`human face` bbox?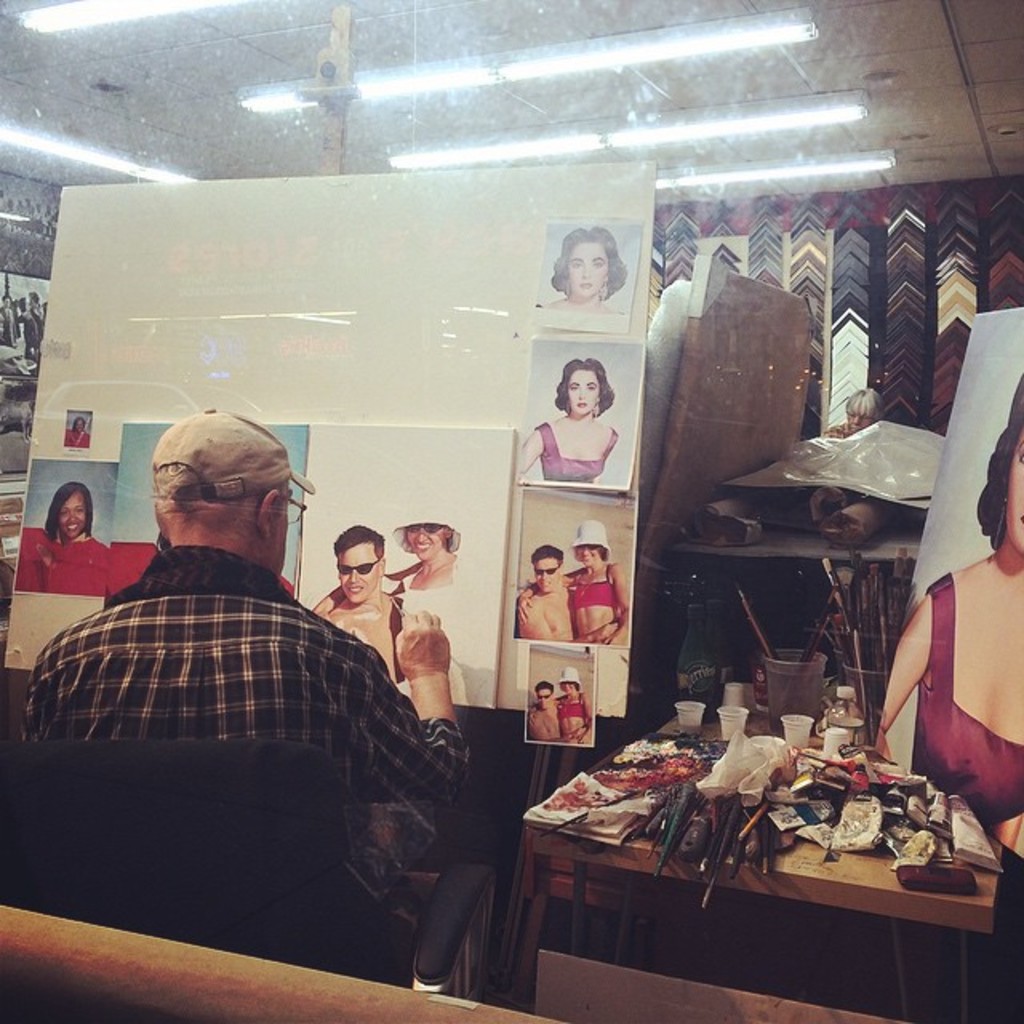
locate(58, 488, 90, 538)
